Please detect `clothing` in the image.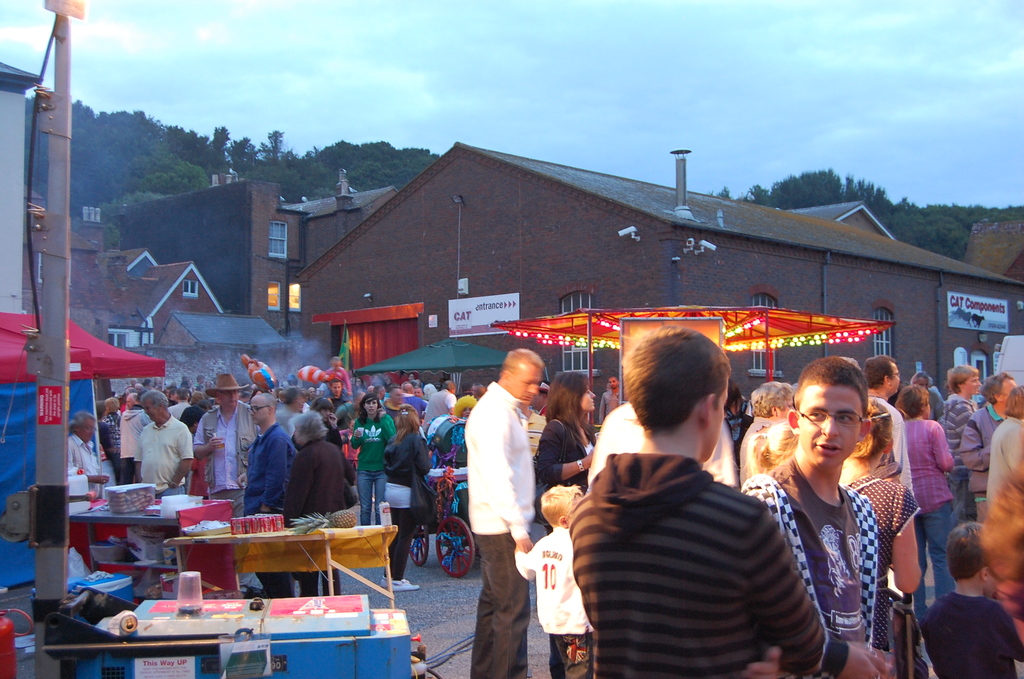
899:408:964:601.
